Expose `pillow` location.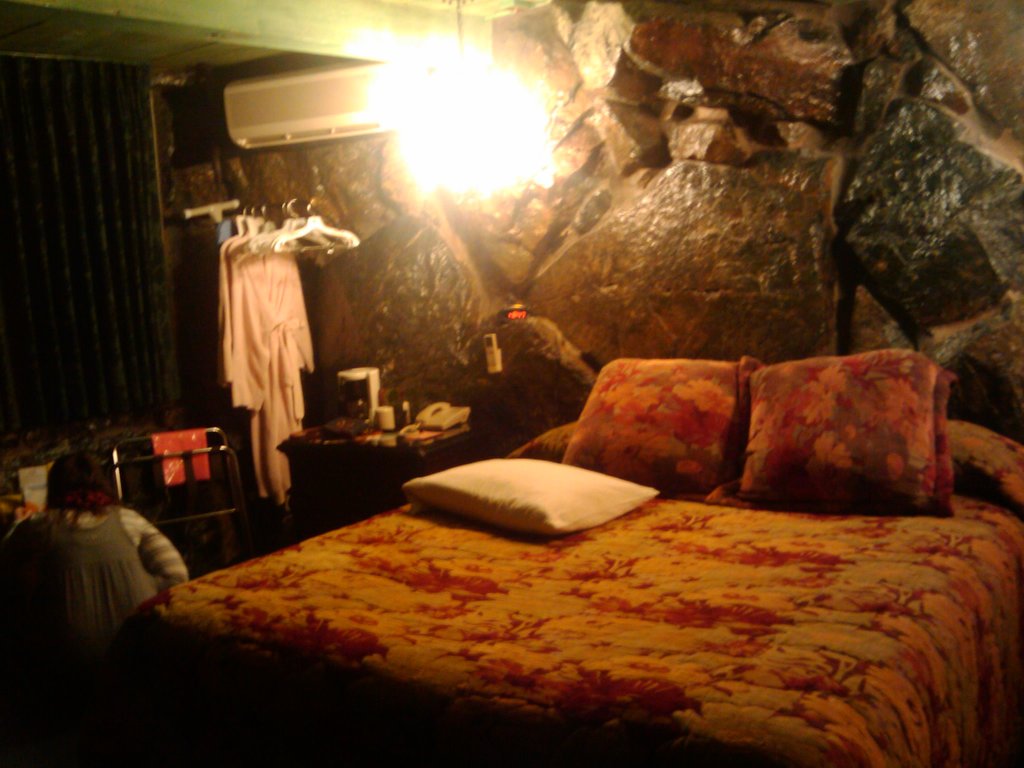
Exposed at Rect(941, 369, 954, 523).
